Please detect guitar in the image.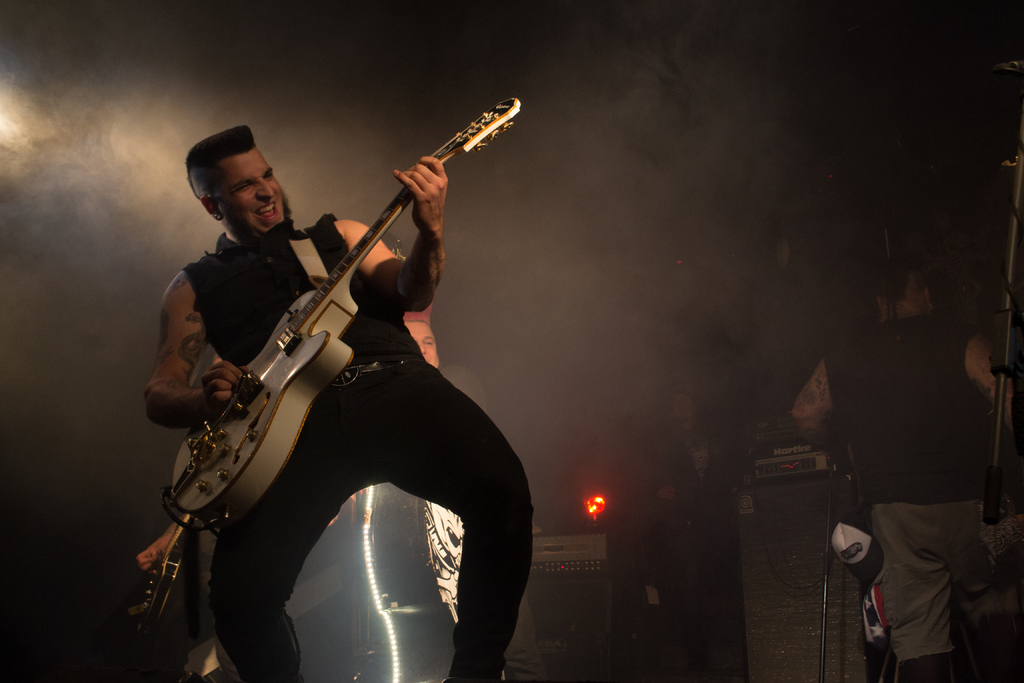
<bbox>163, 98, 522, 529</bbox>.
